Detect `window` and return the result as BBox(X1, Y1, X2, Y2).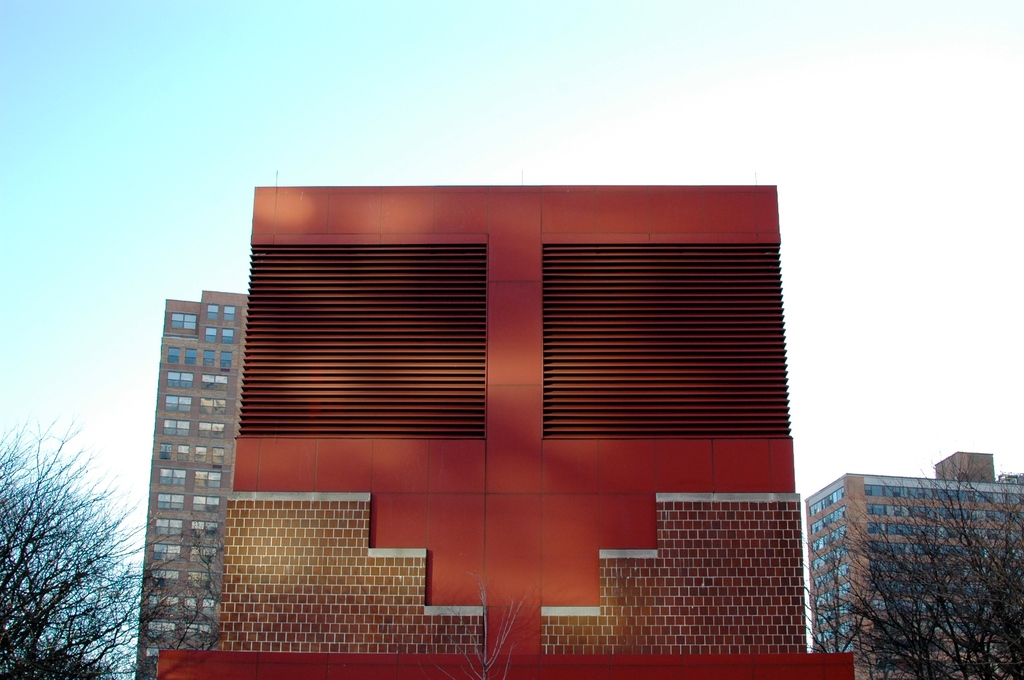
BBox(184, 623, 210, 640).
